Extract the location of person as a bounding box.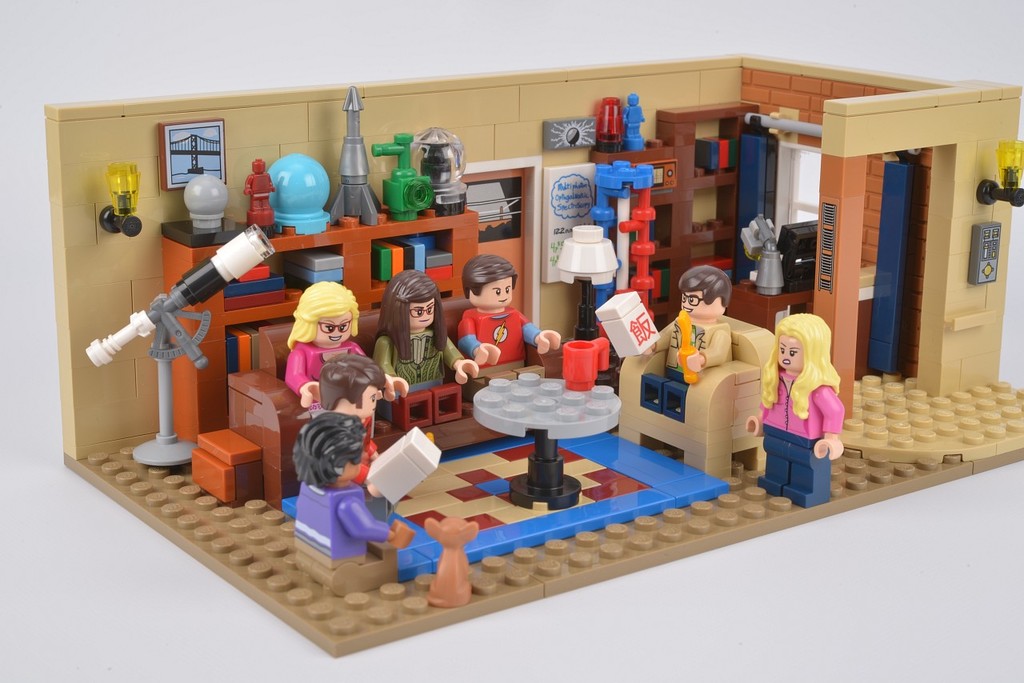
[377,267,480,420].
